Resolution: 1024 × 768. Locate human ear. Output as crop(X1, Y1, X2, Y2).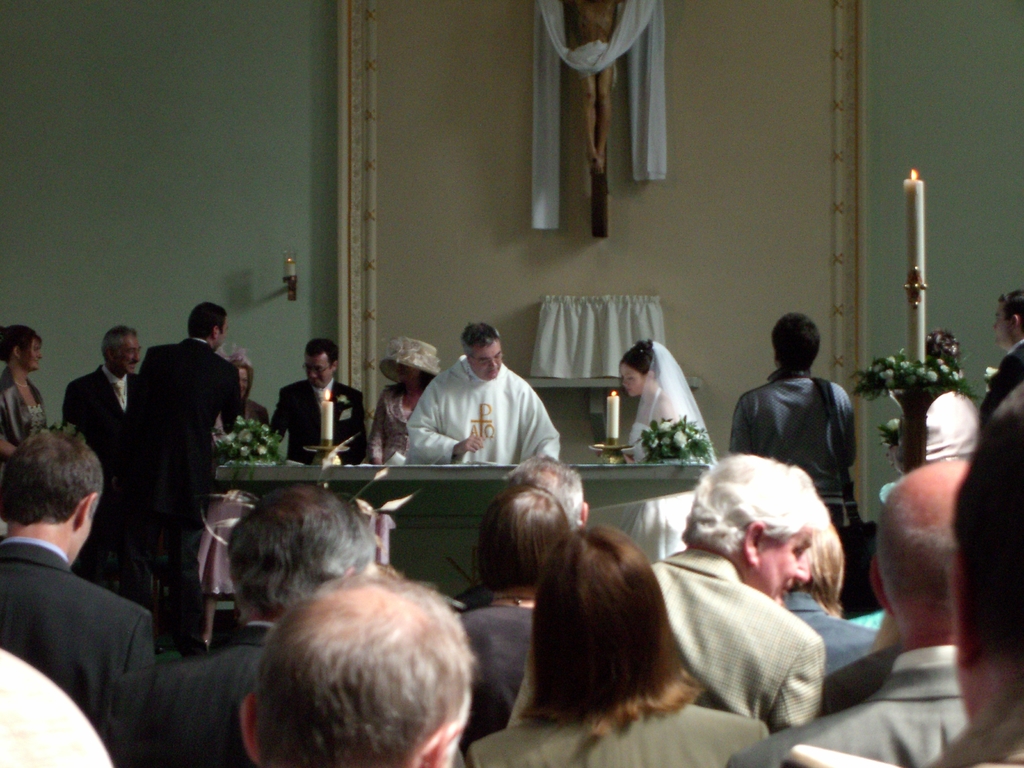
crop(578, 502, 588, 524).
